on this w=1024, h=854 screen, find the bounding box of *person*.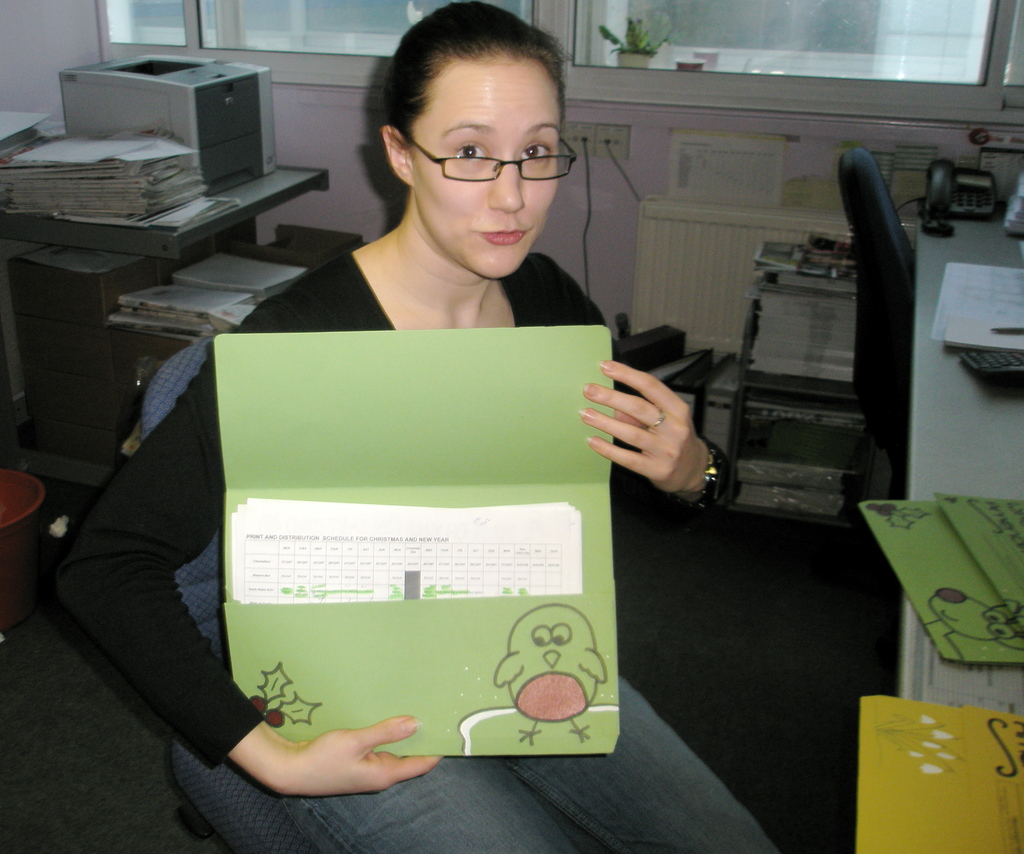
Bounding box: (28,0,744,843).
